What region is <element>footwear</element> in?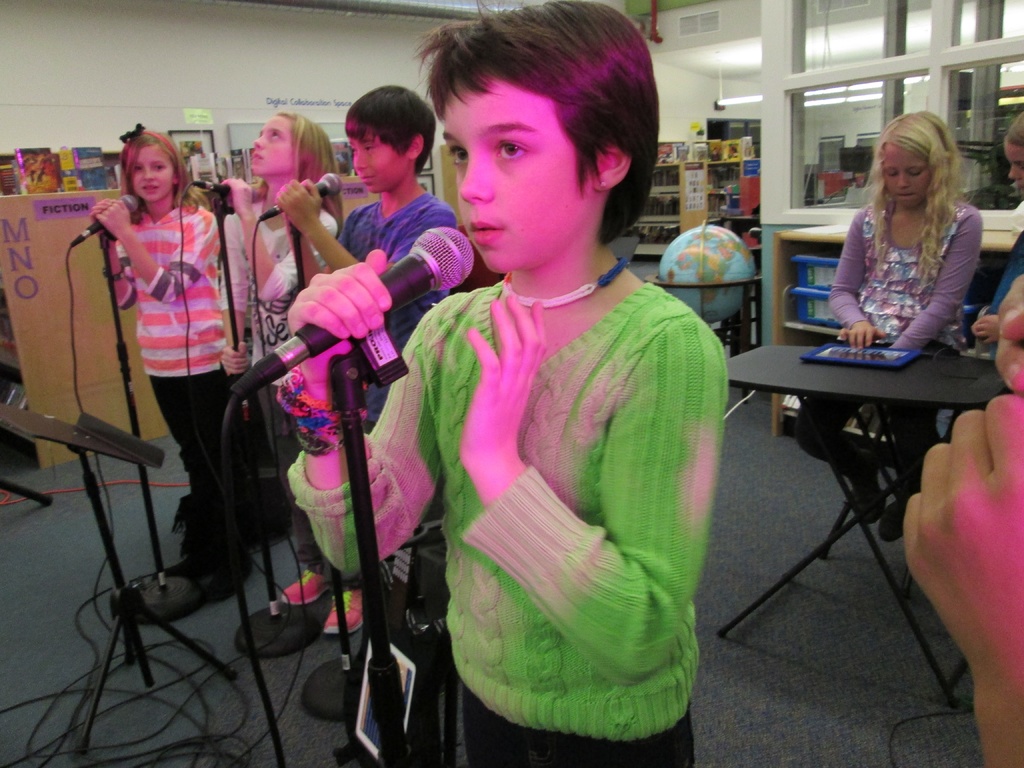
detection(321, 585, 361, 637).
